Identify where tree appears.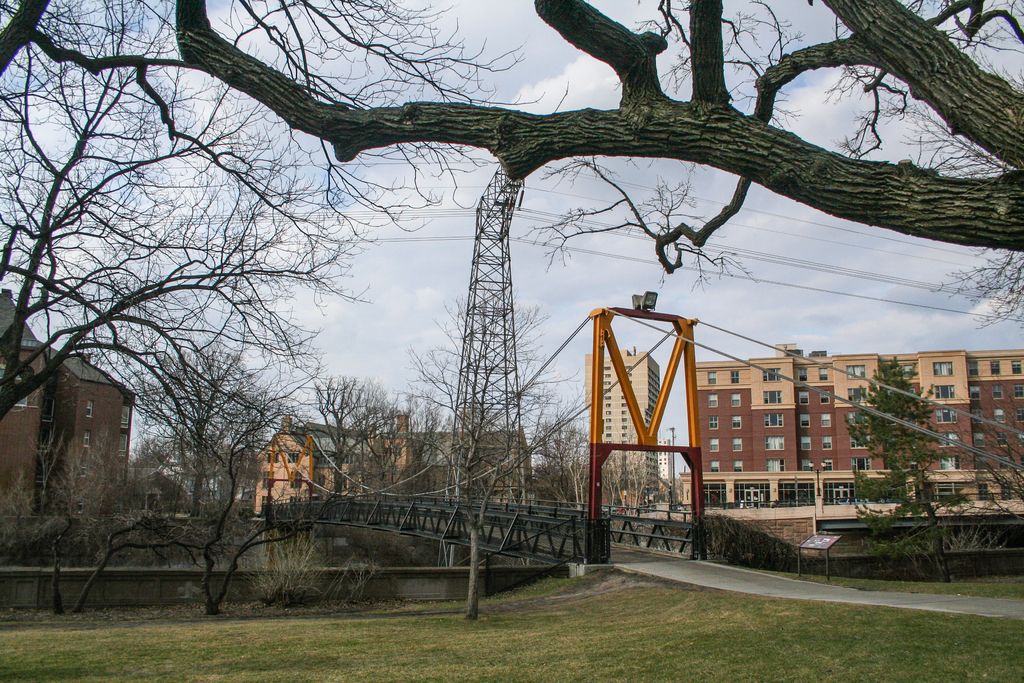
Appears at region(289, 375, 454, 531).
